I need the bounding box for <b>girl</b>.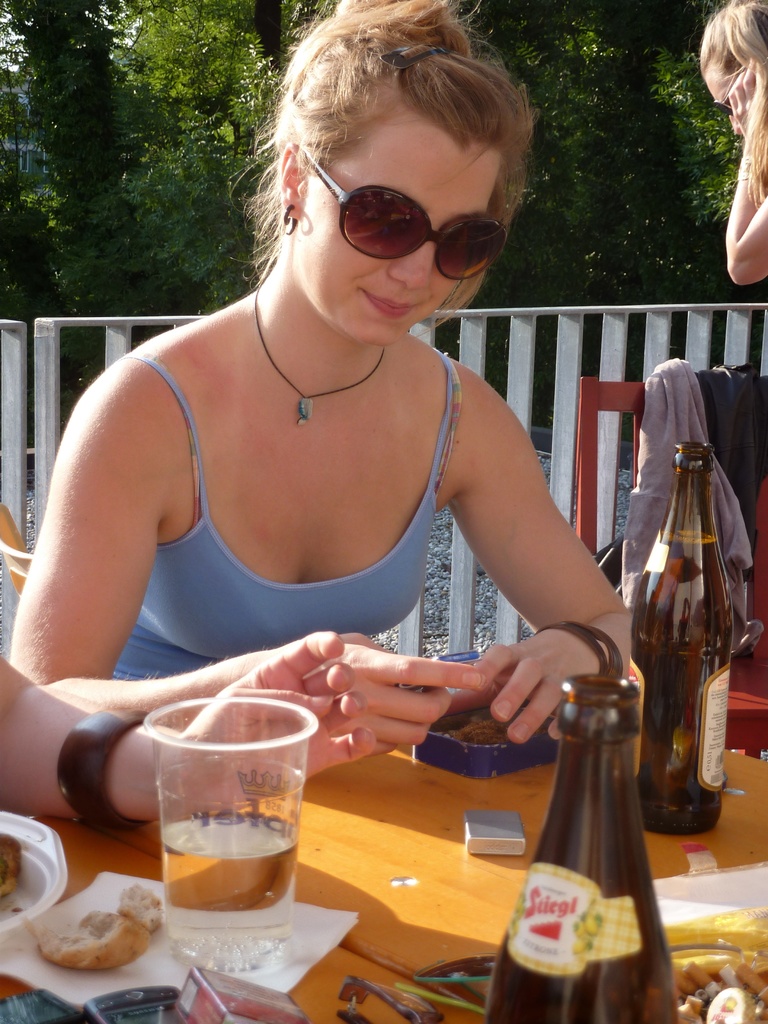
Here it is: crop(0, 0, 657, 786).
